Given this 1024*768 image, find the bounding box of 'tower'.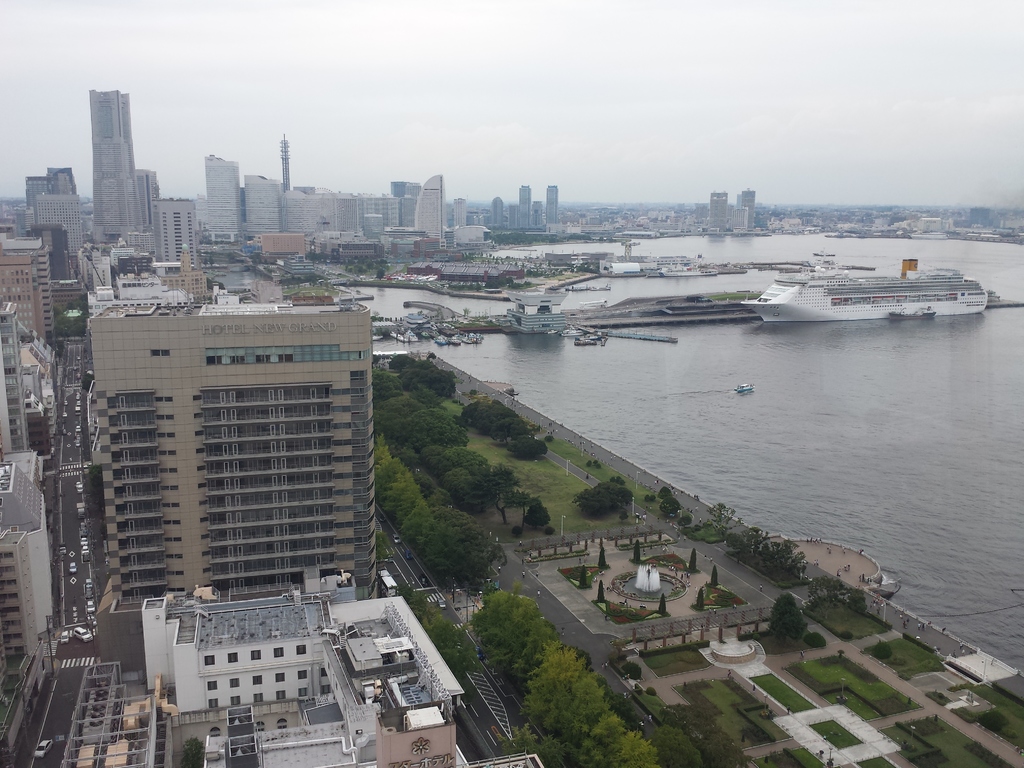
select_region(334, 189, 364, 233).
